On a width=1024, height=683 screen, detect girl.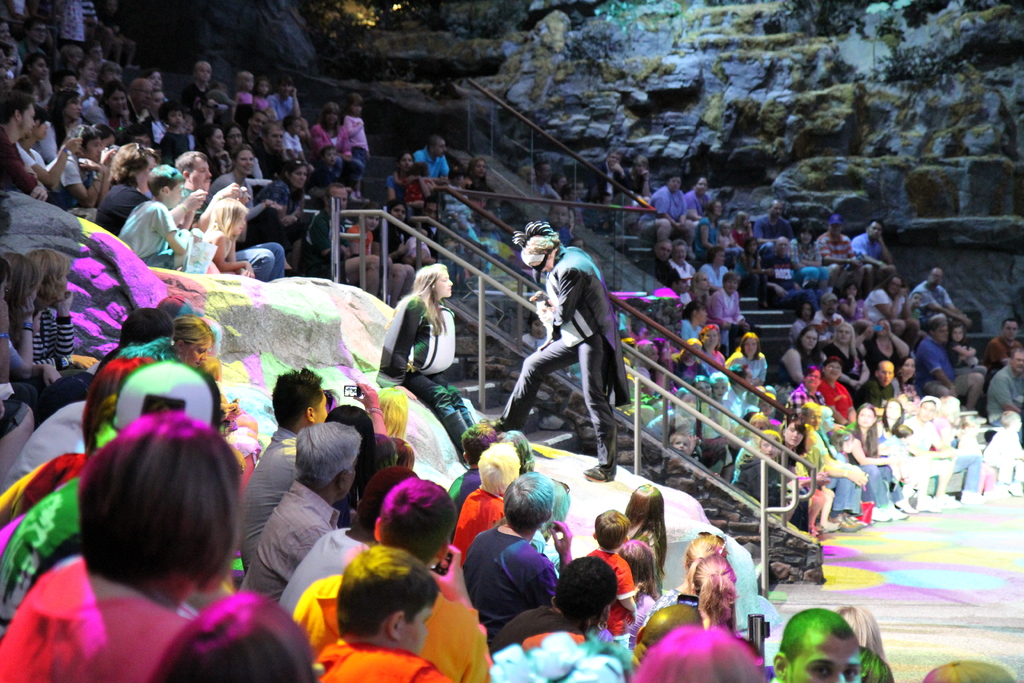
735/431/783/519.
